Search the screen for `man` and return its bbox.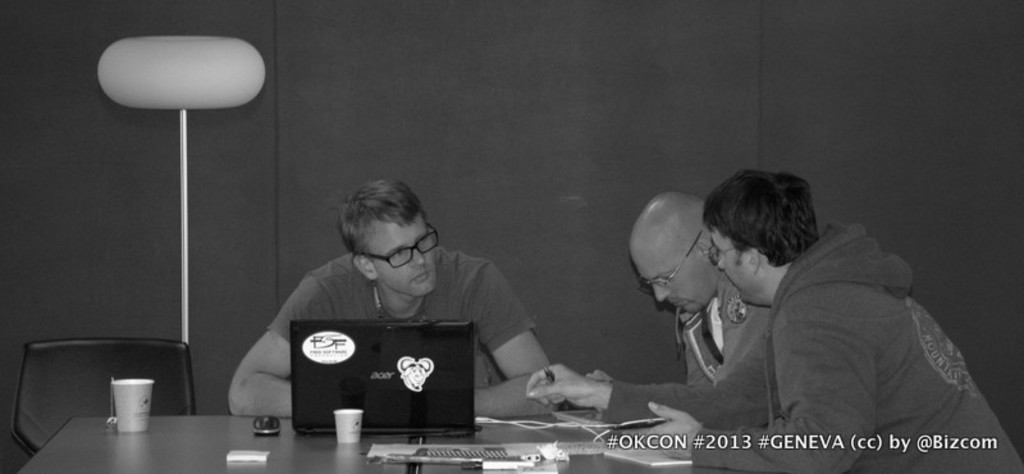
Found: region(603, 181, 992, 450).
